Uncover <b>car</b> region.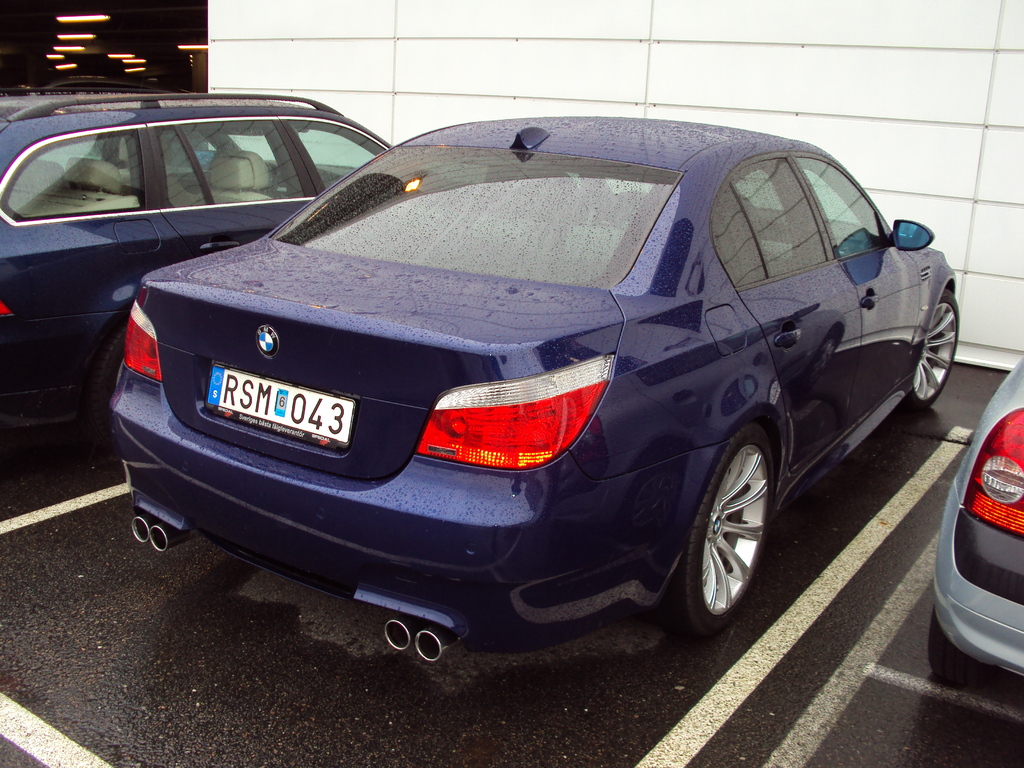
Uncovered: 0, 89, 381, 417.
